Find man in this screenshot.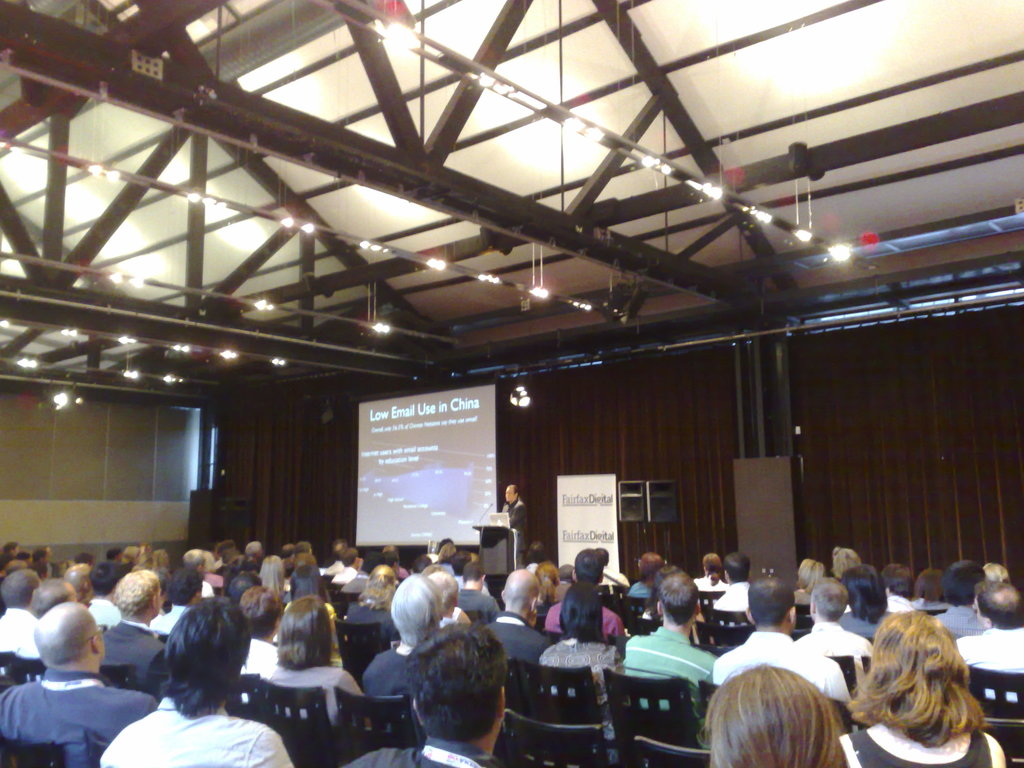
The bounding box for man is (x1=99, y1=611, x2=292, y2=767).
